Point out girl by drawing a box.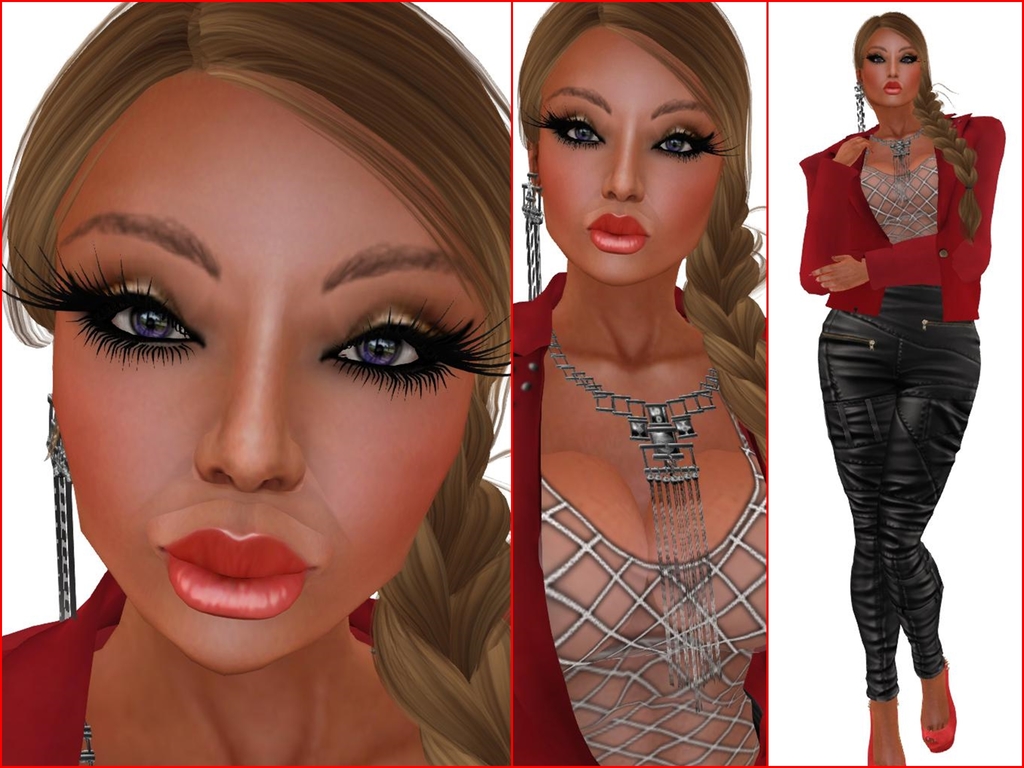
{"left": 0, "top": 0, "right": 509, "bottom": 765}.
